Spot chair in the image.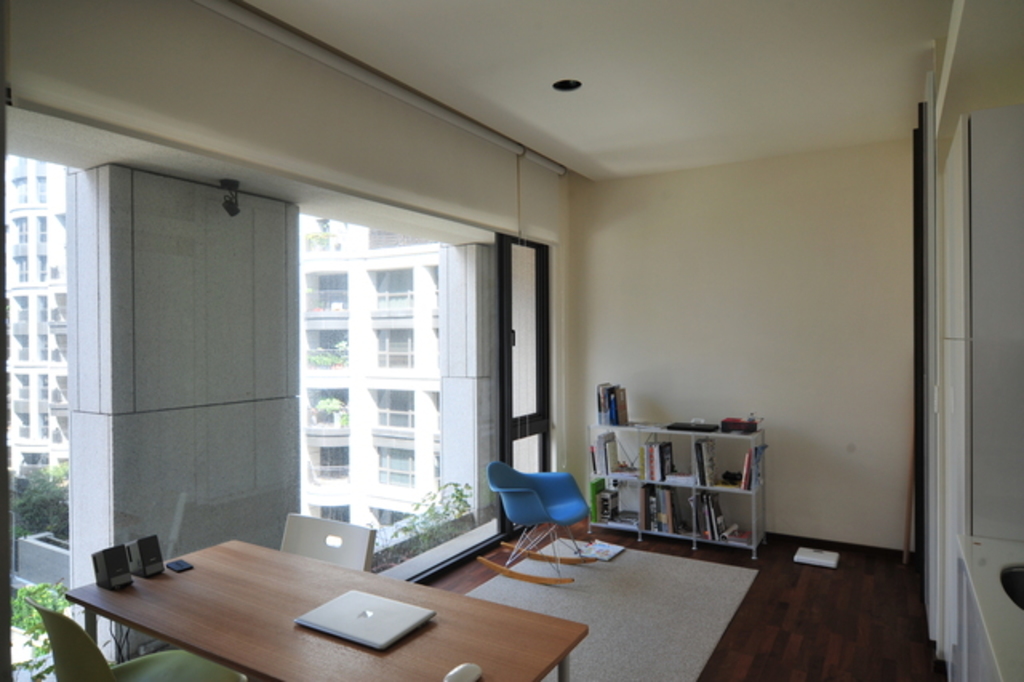
chair found at (480, 463, 600, 572).
